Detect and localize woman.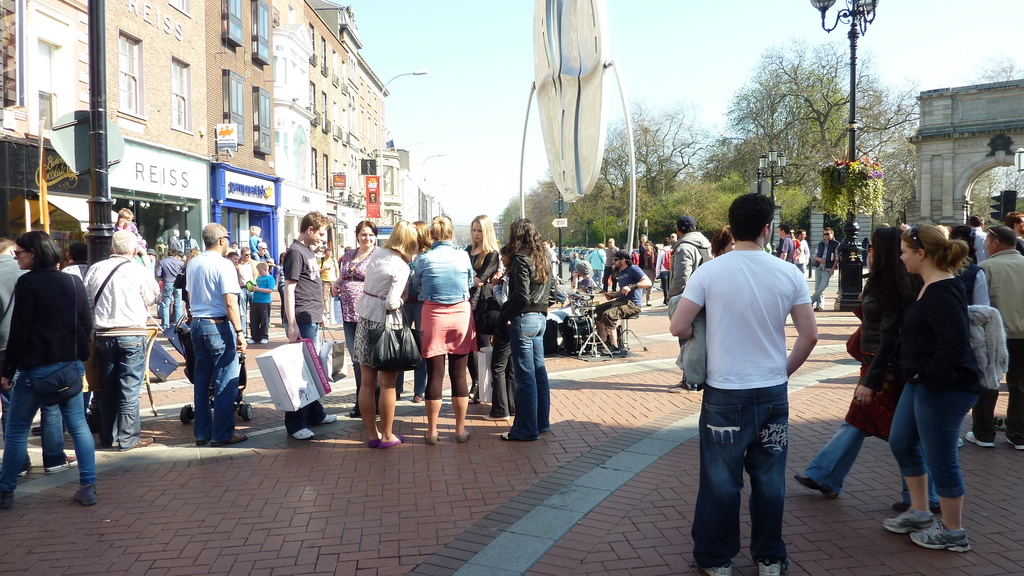
Localized at (350,216,419,447).
